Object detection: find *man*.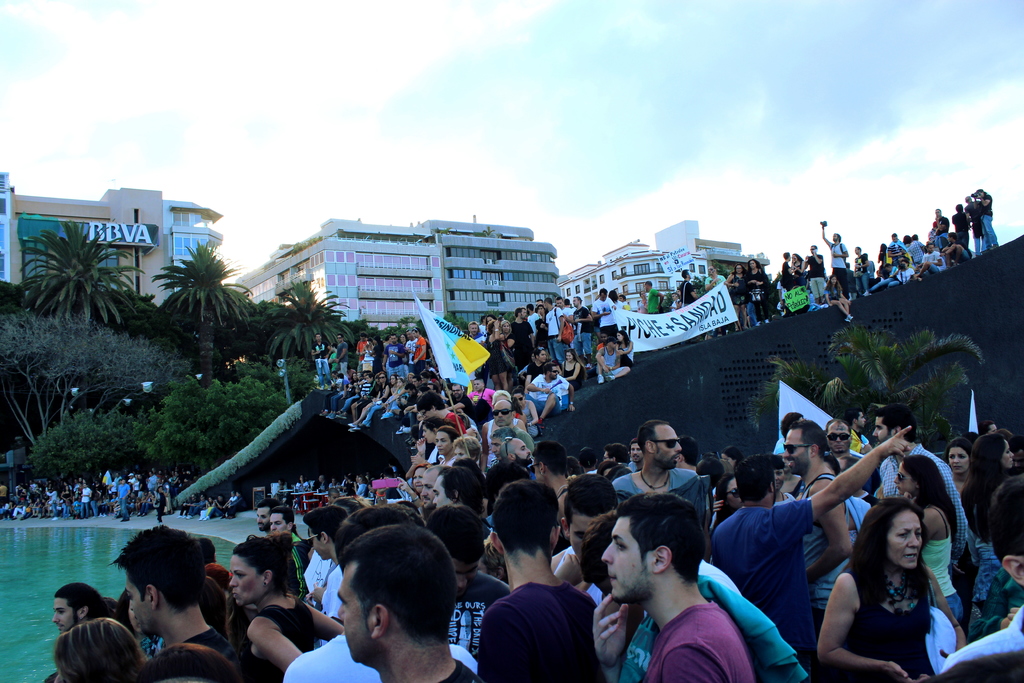
427, 500, 494, 655.
